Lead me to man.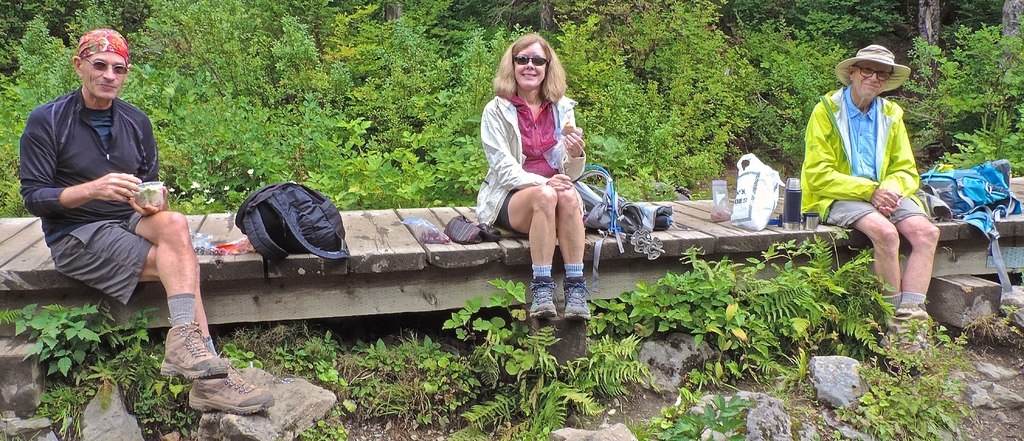
Lead to crop(20, 27, 276, 415).
